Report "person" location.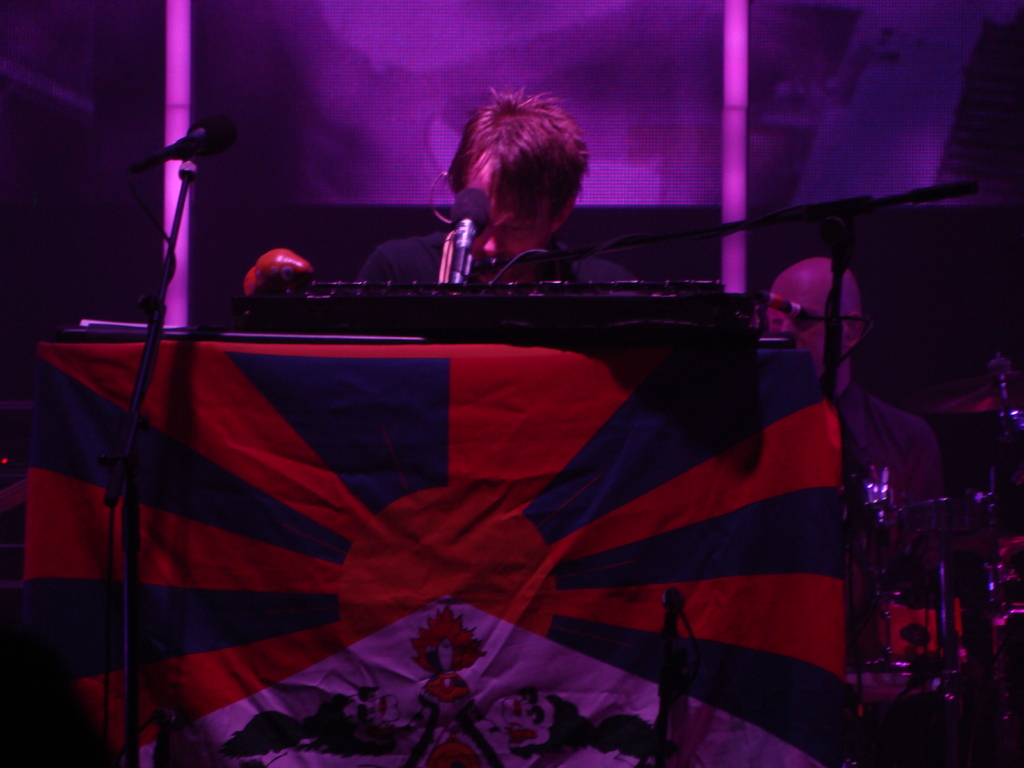
Report: 320, 80, 652, 350.
